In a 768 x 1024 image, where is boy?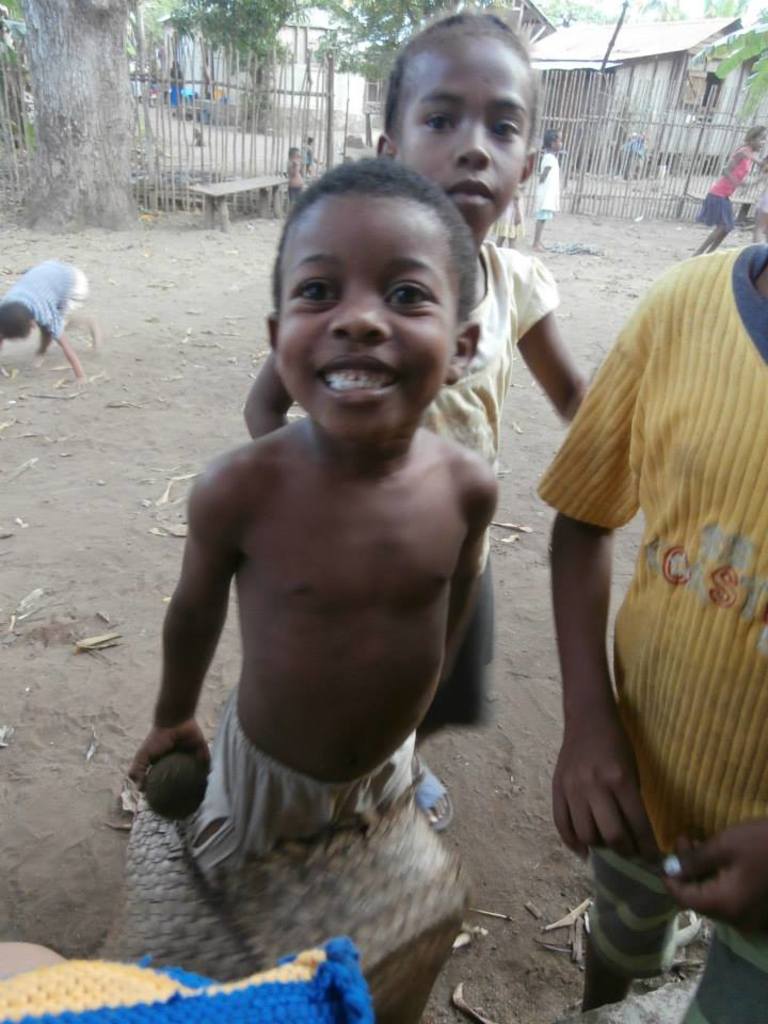
x1=126 y1=161 x2=508 y2=1023.
